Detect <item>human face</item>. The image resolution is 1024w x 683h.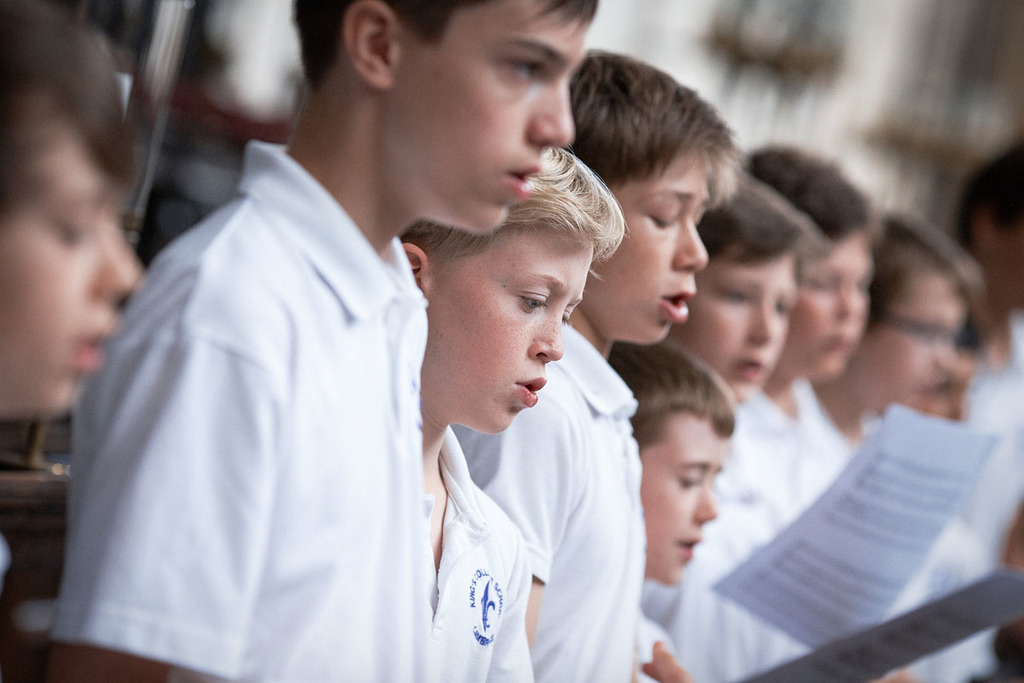
Rect(429, 214, 602, 435).
